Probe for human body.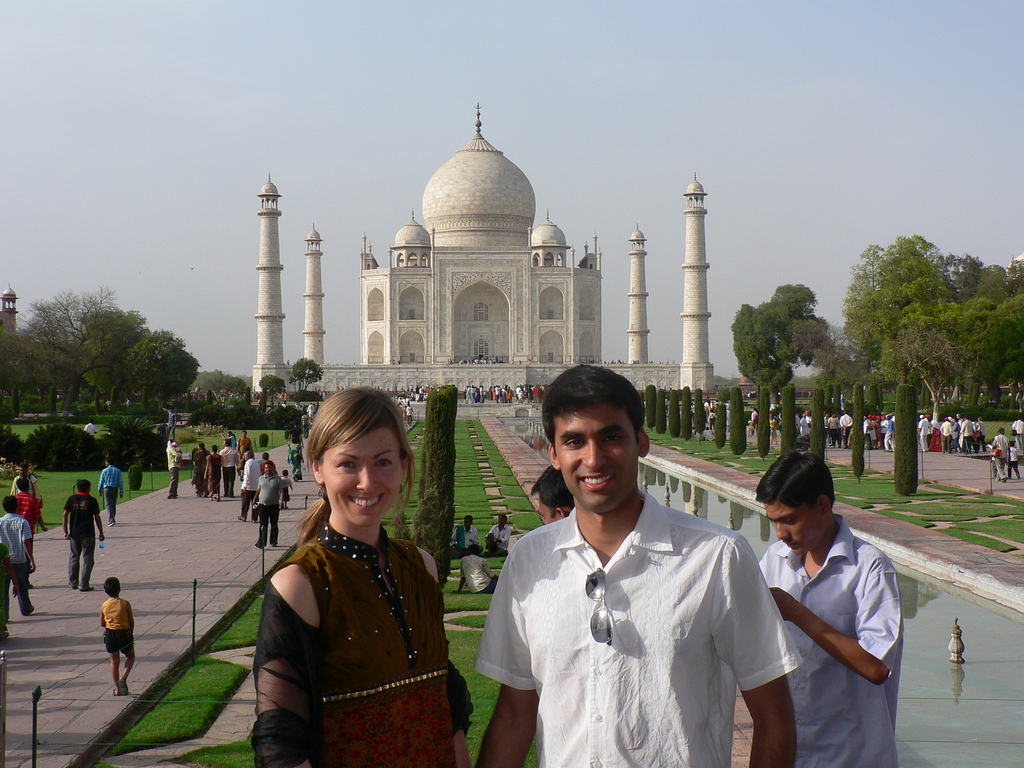
Probe result: 58,477,111,595.
